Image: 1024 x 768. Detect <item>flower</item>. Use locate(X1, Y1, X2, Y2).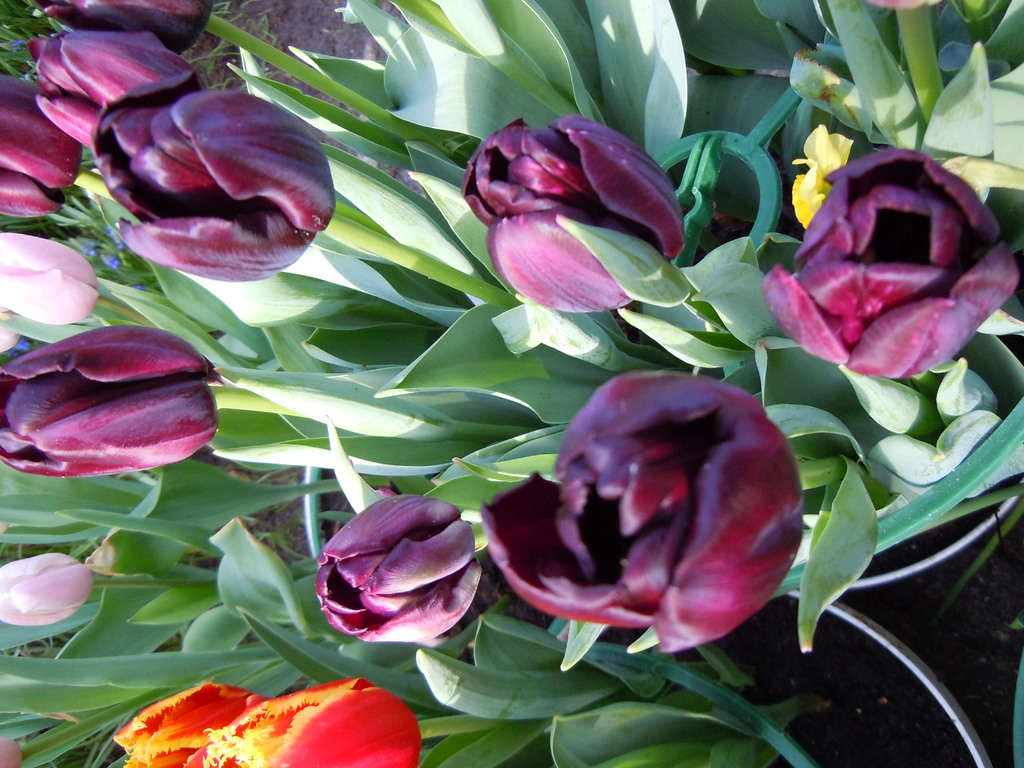
locate(0, 323, 219, 479).
